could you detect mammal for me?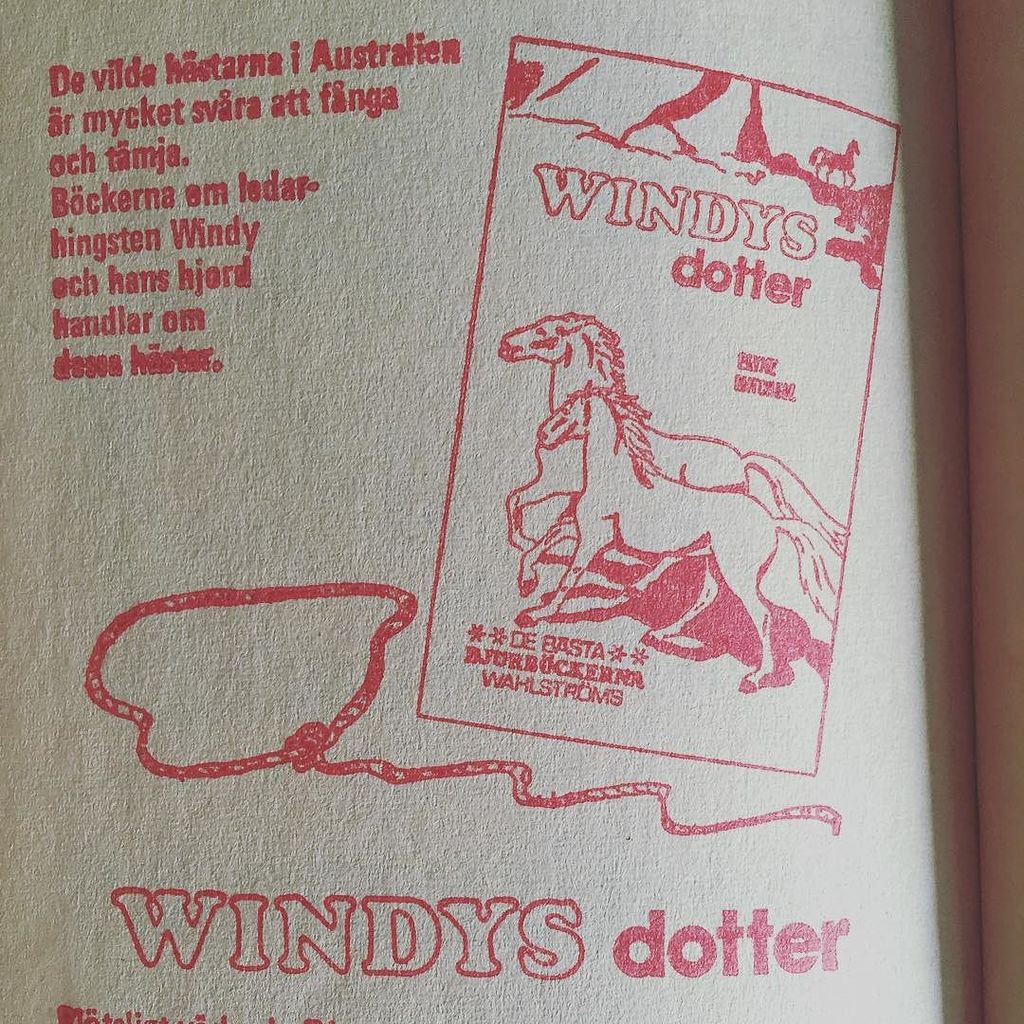
Detection result: bbox(484, 310, 850, 554).
